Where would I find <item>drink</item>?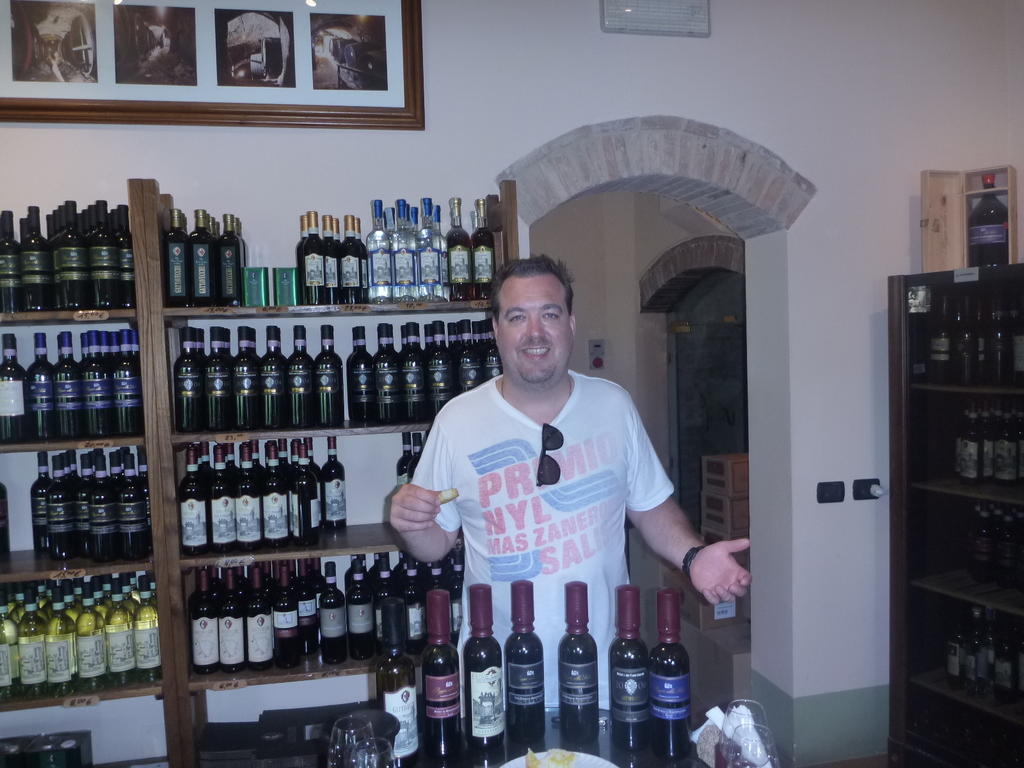
At crop(429, 321, 448, 410).
